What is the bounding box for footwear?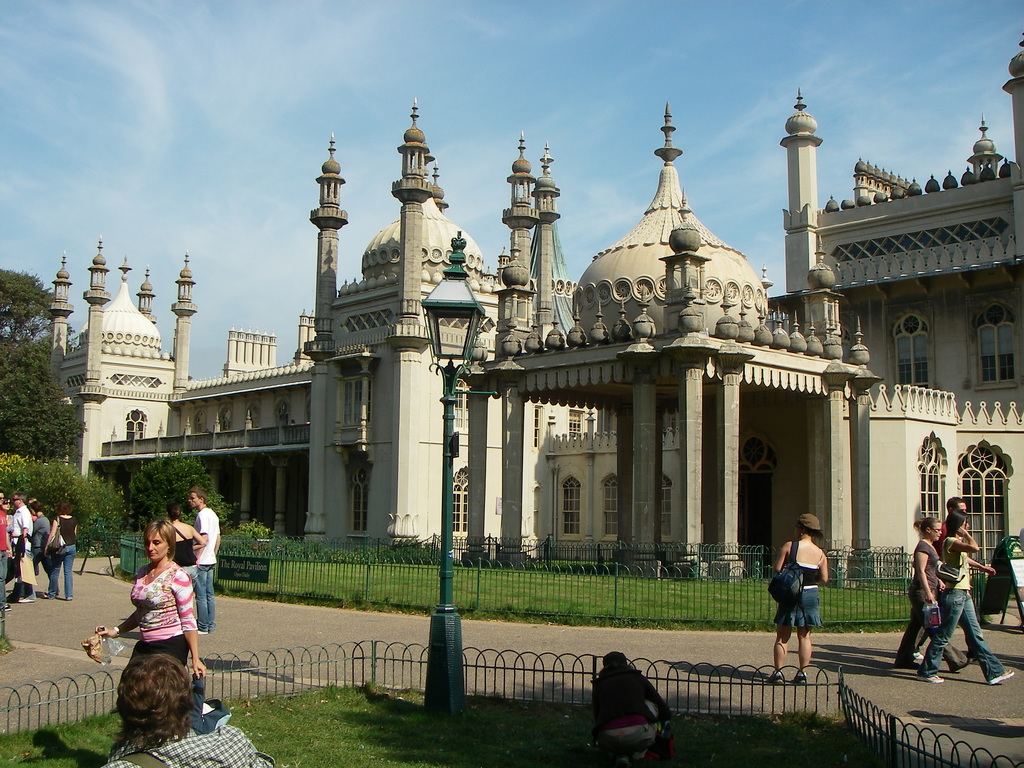
[left=65, top=595, right=74, bottom=600].
